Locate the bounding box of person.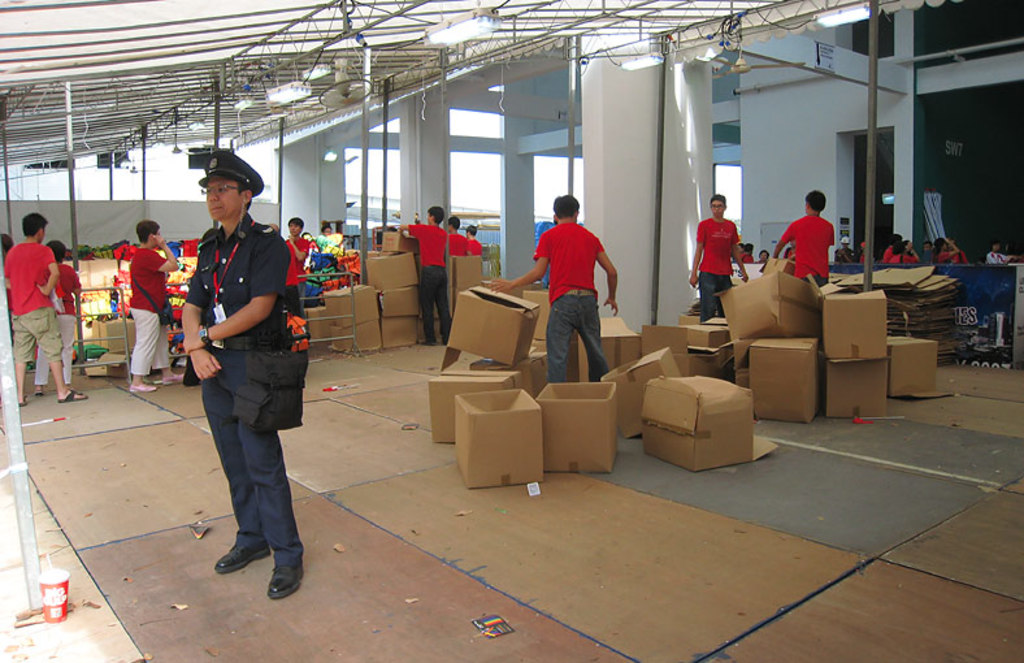
Bounding box: <box>886,242,910,263</box>.
